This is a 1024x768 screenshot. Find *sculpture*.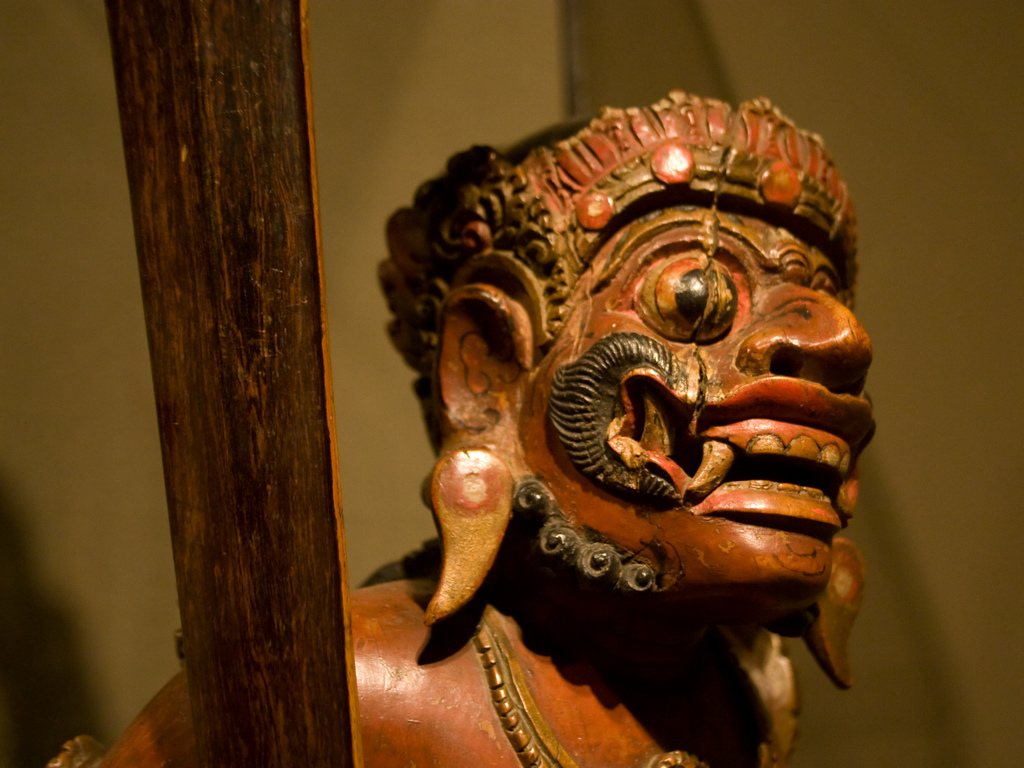
Bounding box: Rect(14, 87, 881, 767).
